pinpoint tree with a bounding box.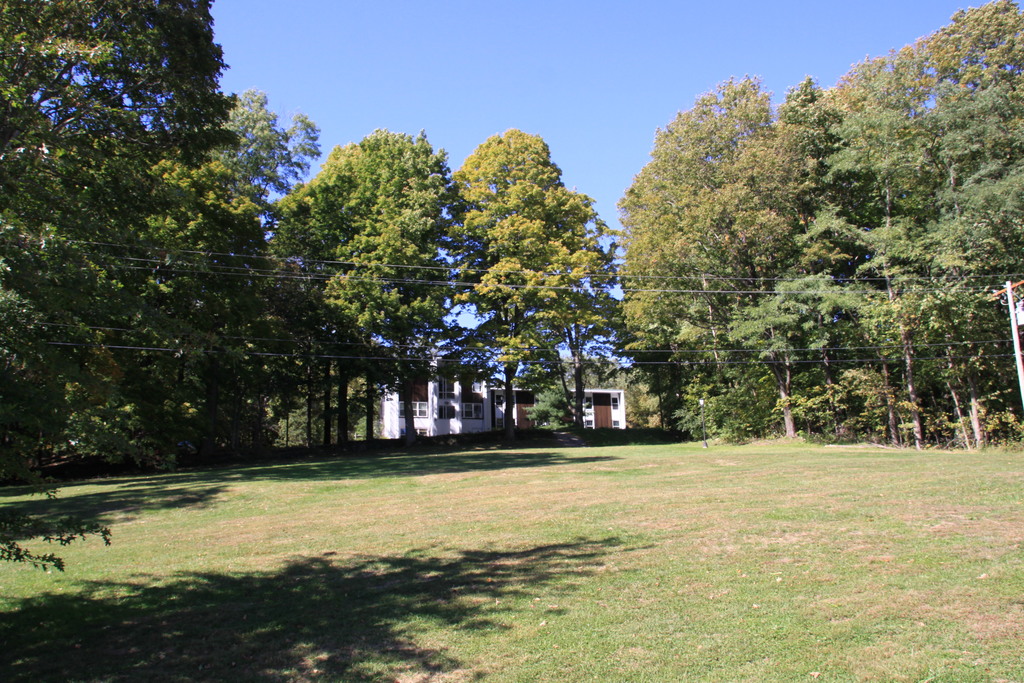
623, 71, 804, 439.
